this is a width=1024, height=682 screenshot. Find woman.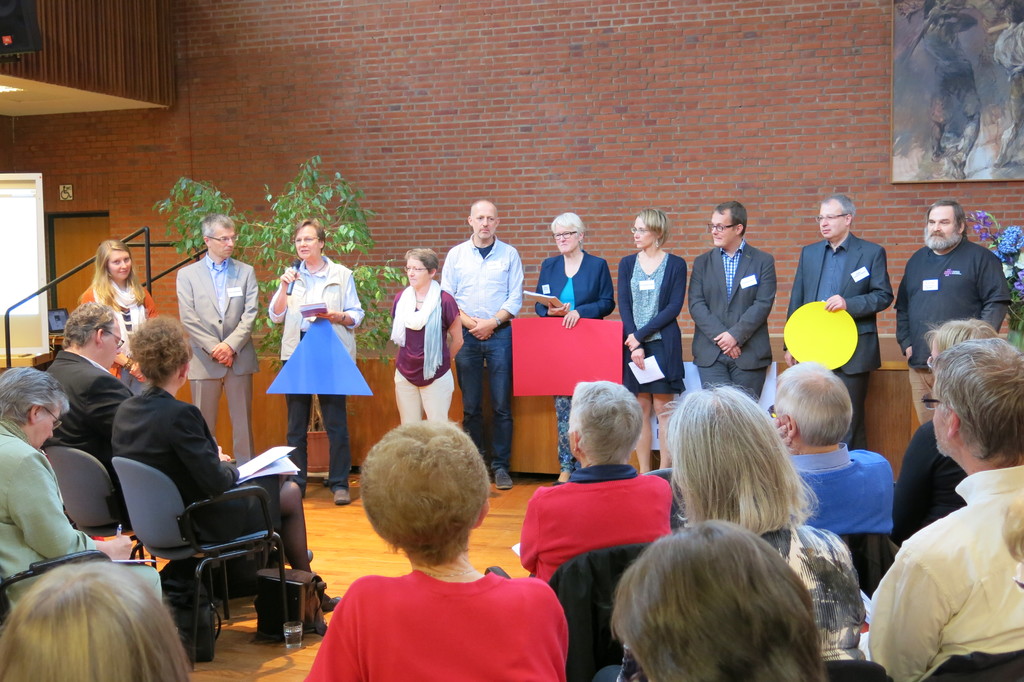
Bounding box: crop(529, 216, 616, 484).
